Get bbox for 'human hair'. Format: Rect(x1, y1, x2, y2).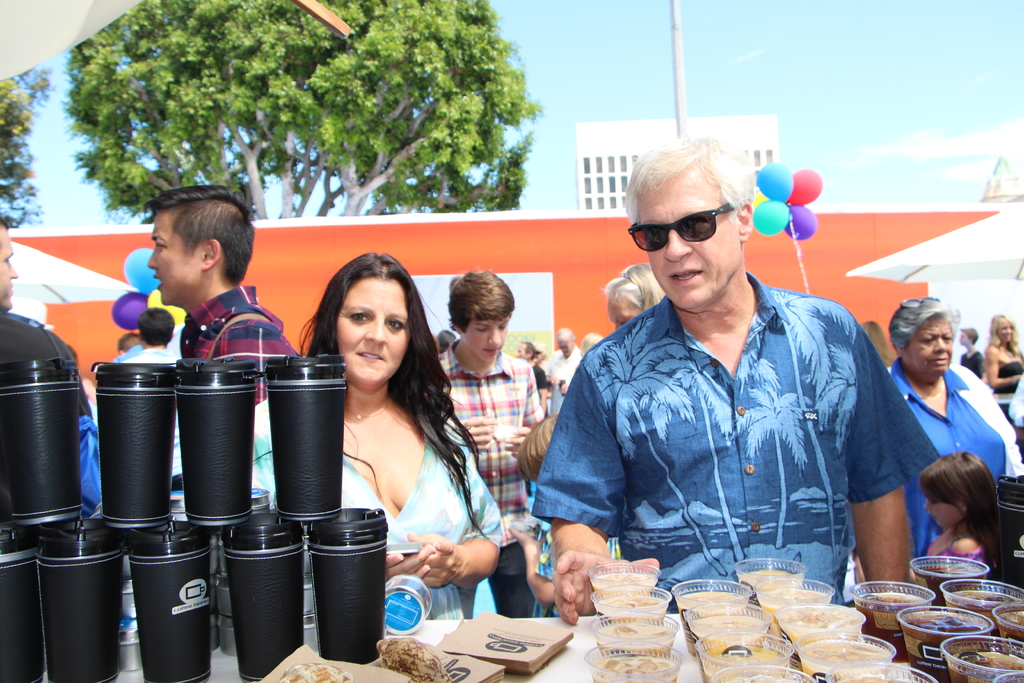
Rect(515, 411, 563, 484).
